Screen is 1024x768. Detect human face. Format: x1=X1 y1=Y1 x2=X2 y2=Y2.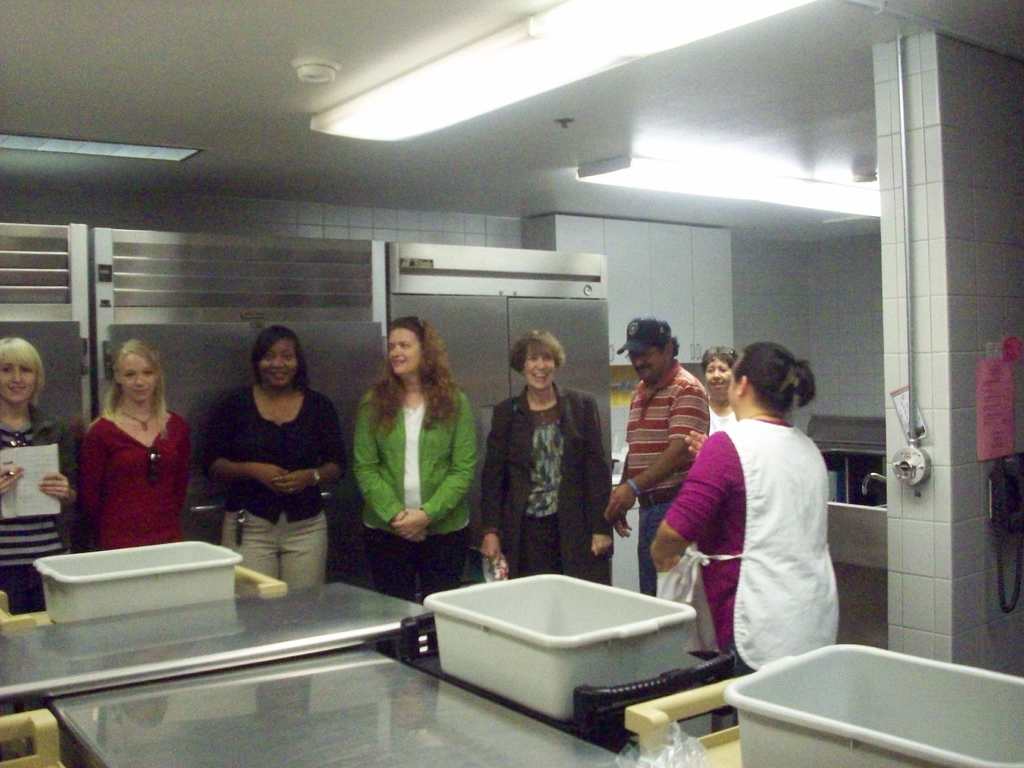
x1=257 y1=336 x2=299 y2=387.
